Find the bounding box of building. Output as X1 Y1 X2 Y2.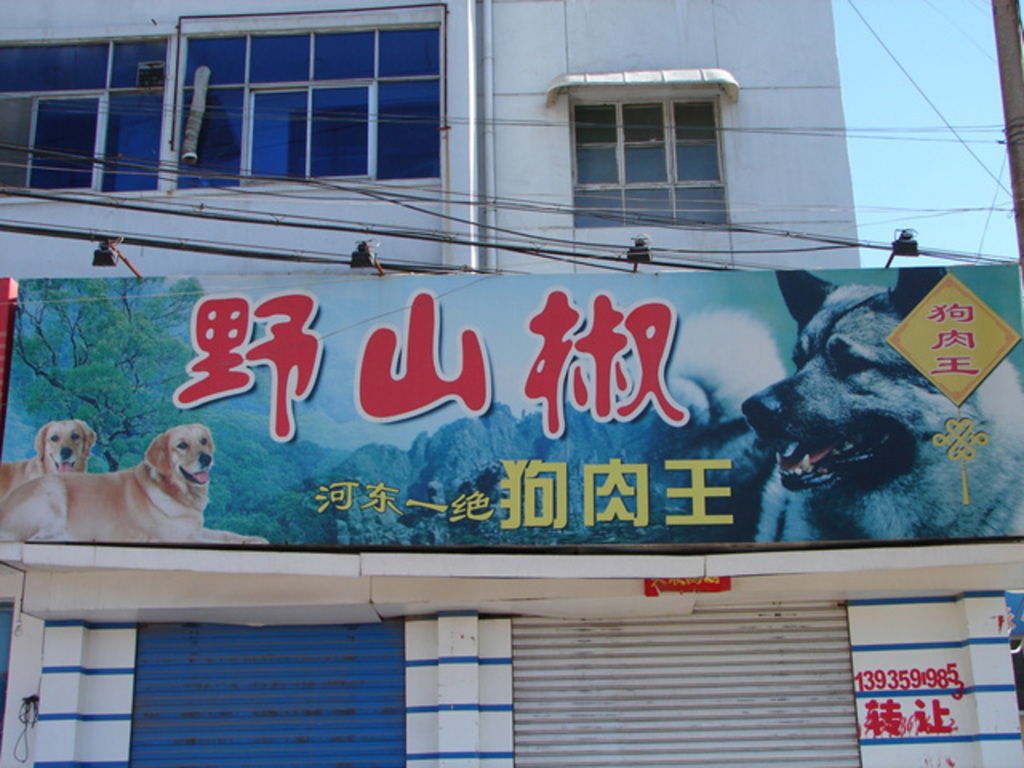
0 0 867 275.
